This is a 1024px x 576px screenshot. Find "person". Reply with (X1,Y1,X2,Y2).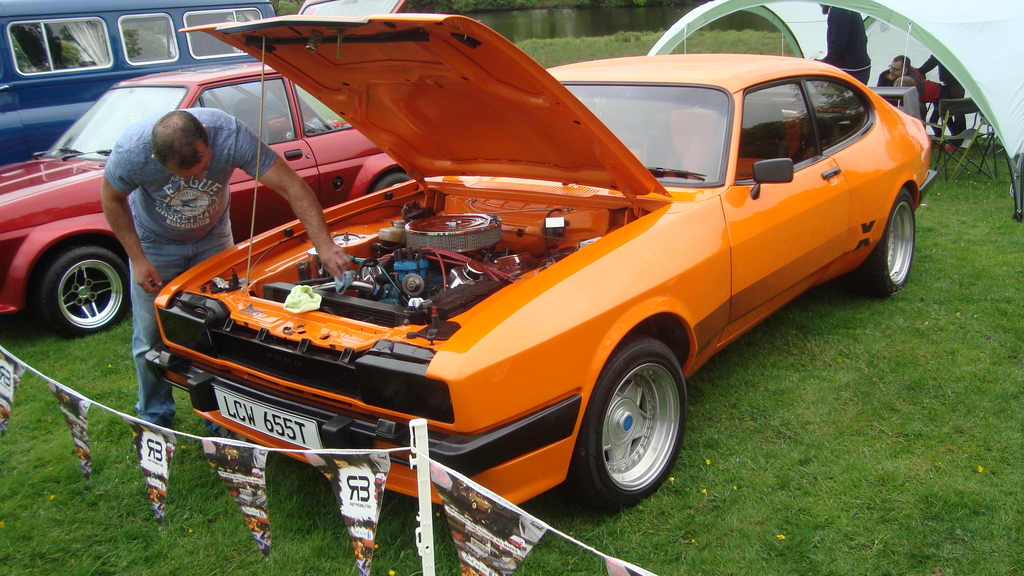
(98,107,354,445).
